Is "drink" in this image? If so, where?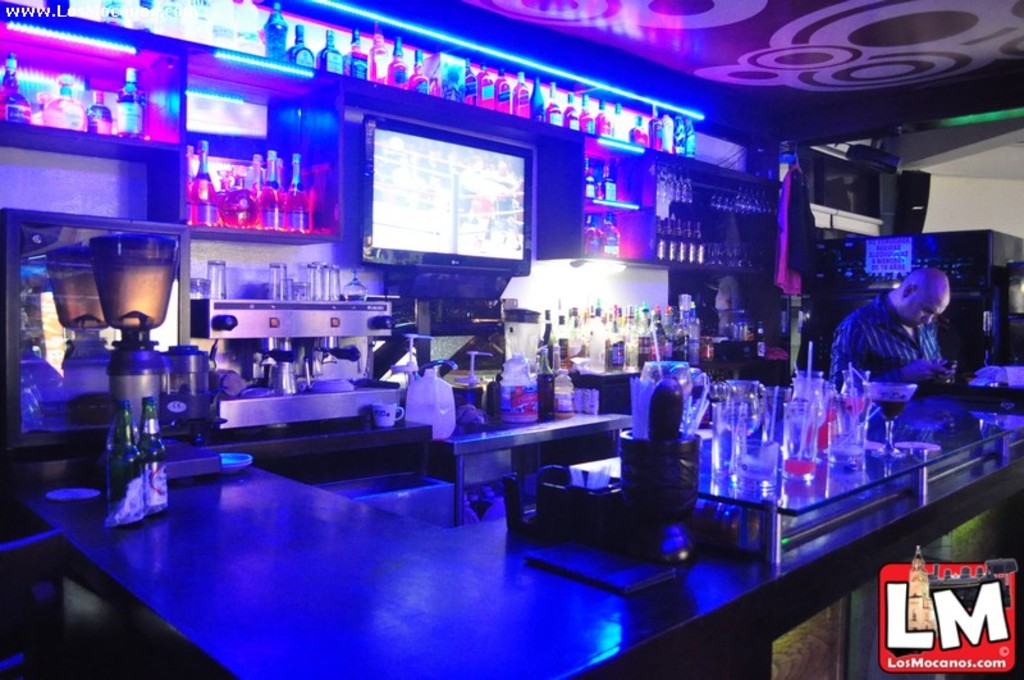
Yes, at 146:407:174:516.
